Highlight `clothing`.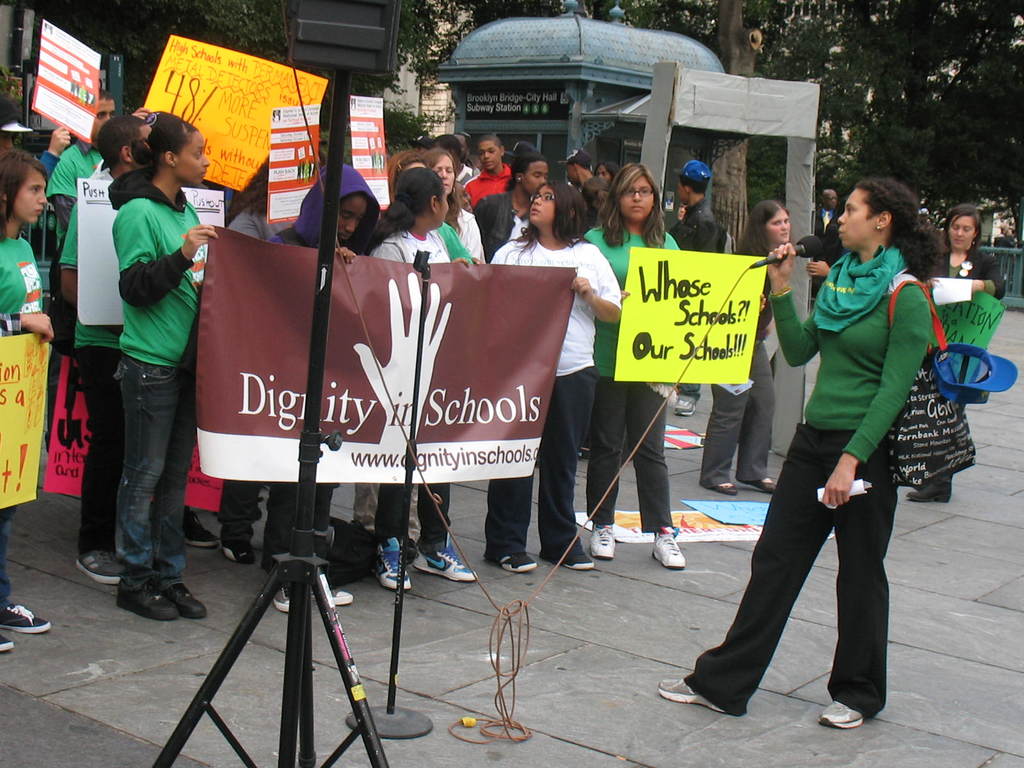
Highlighted region: rect(470, 157, 530, 204).
